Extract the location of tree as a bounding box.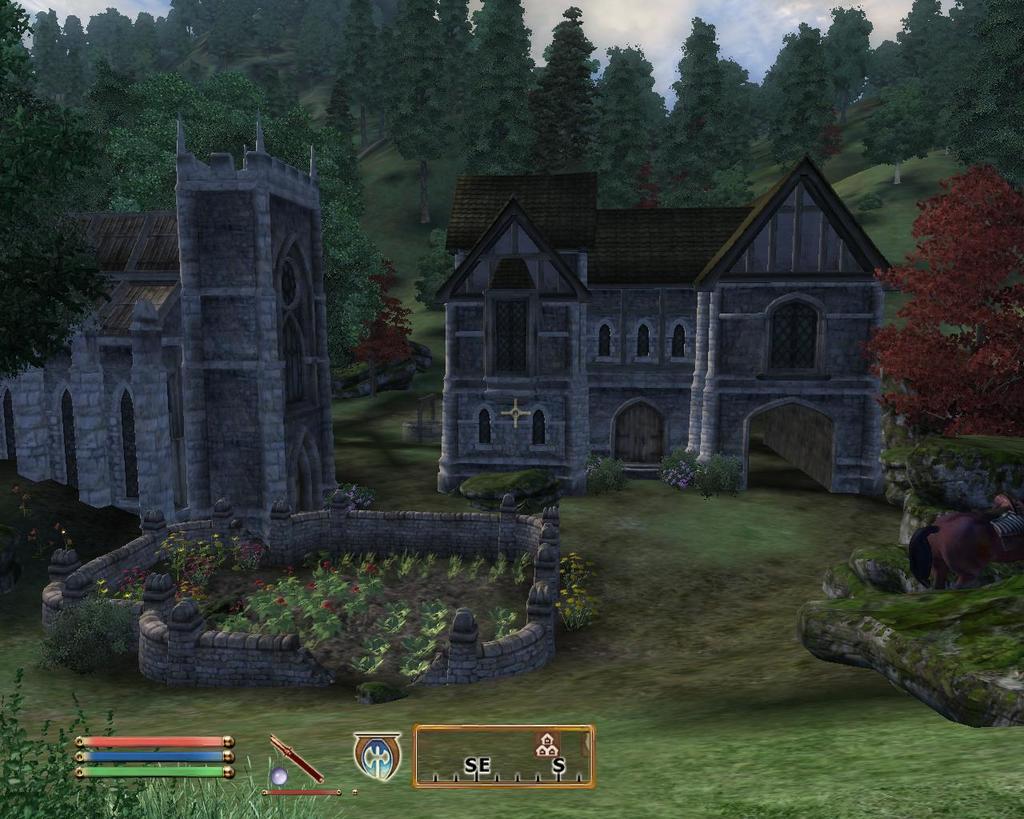
x1=591, y1=43, x2=662, y2=225.
